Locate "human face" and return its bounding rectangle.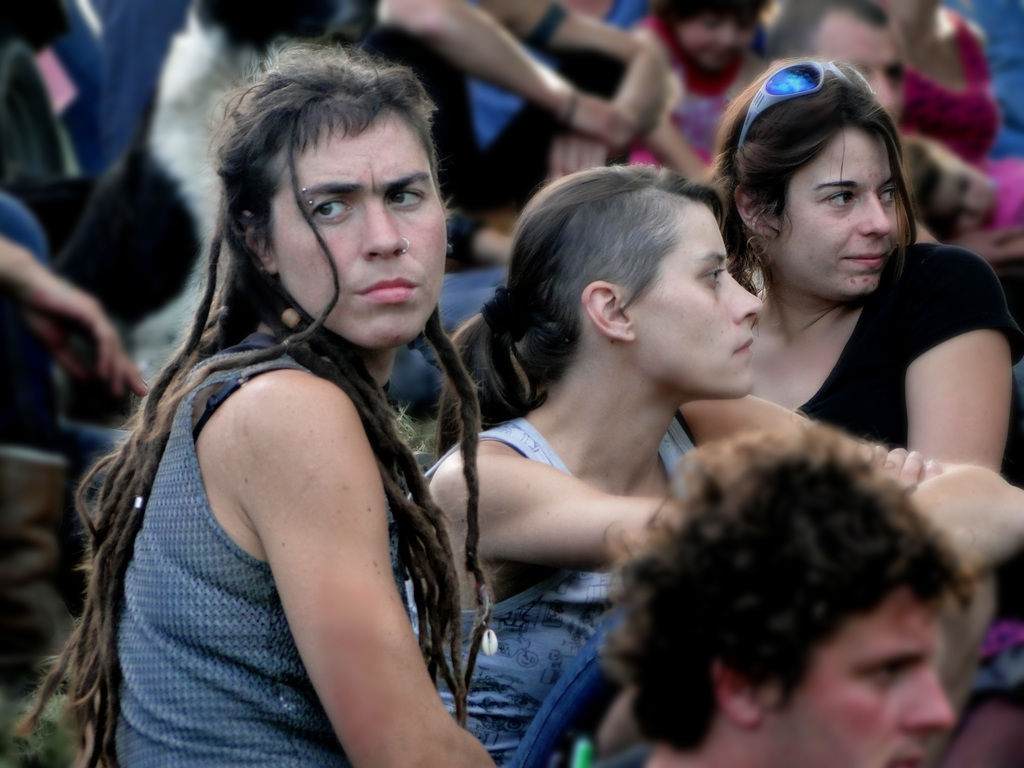
pyautogui.locateOnScreen(776, 595, 957, 767).
